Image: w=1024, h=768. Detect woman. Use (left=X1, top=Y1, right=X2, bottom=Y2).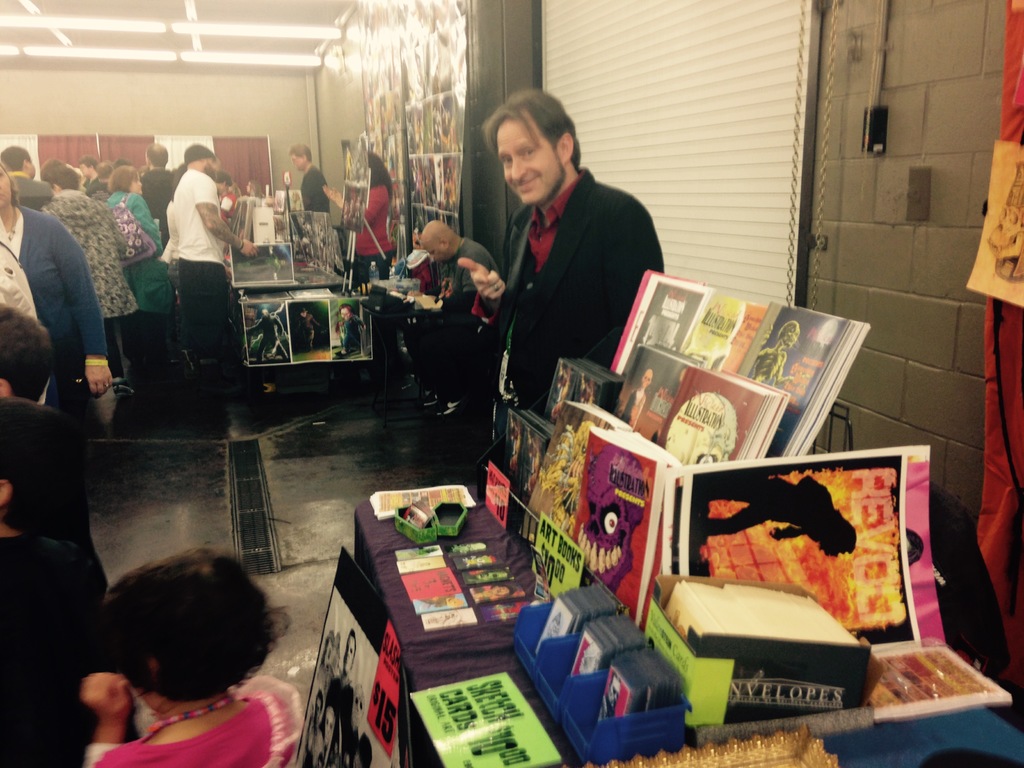
(left=243, top=179, right=264, bottom=203).
